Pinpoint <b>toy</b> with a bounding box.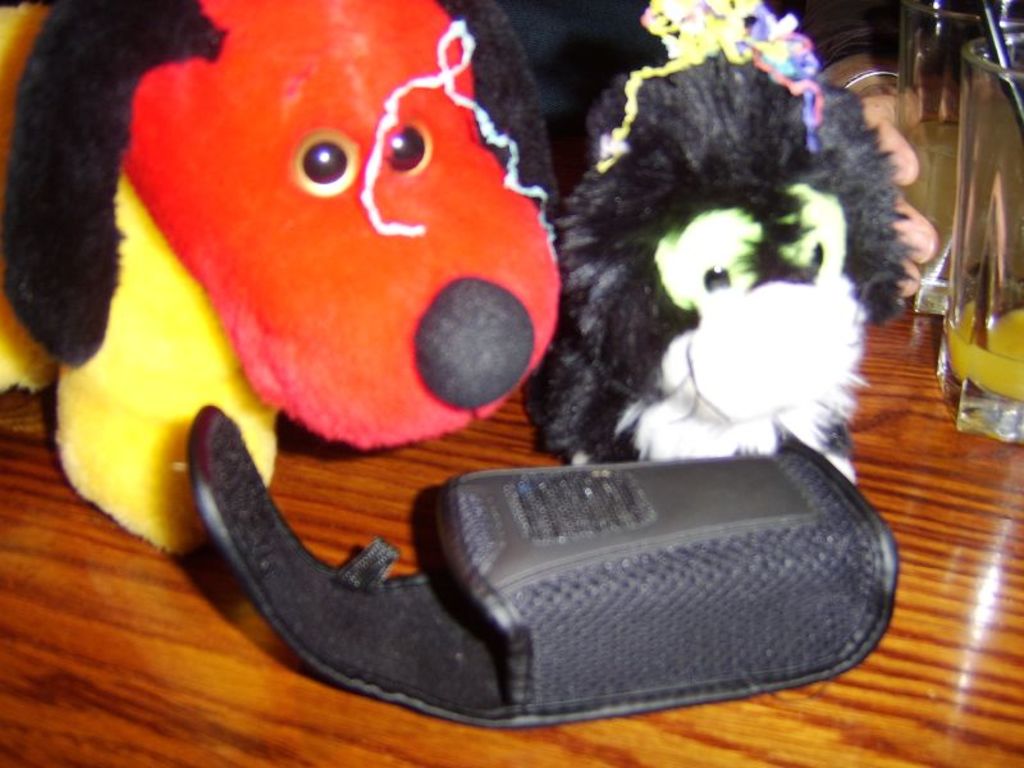
x1=0 y1=0 x2=50 y2=119.
